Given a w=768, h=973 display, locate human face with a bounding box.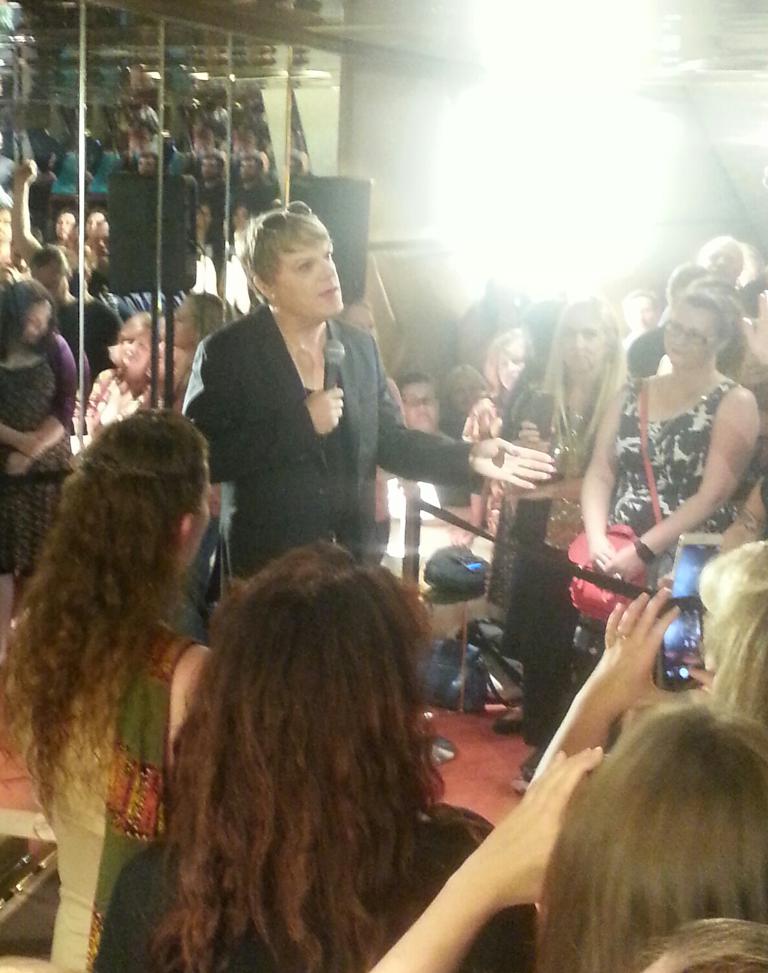
Located: BBox(14, 295, 54, 350).
